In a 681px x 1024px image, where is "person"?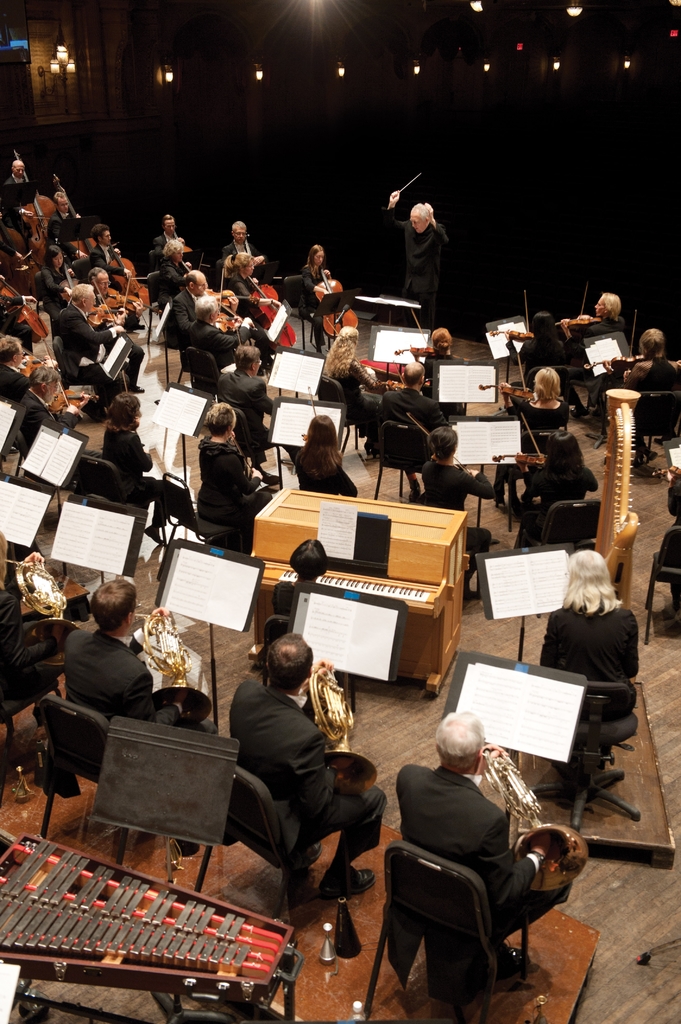
(566,281,627,379).
